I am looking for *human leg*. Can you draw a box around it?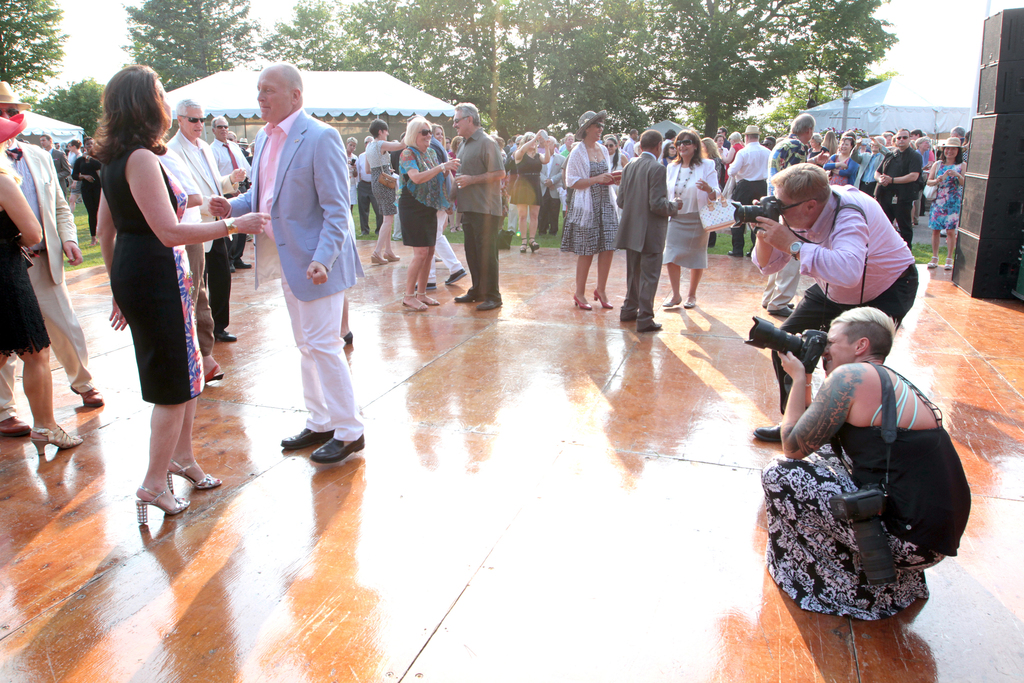
Sure, the bounding box is x1=39 y1=253 x2=107 y2=411.
